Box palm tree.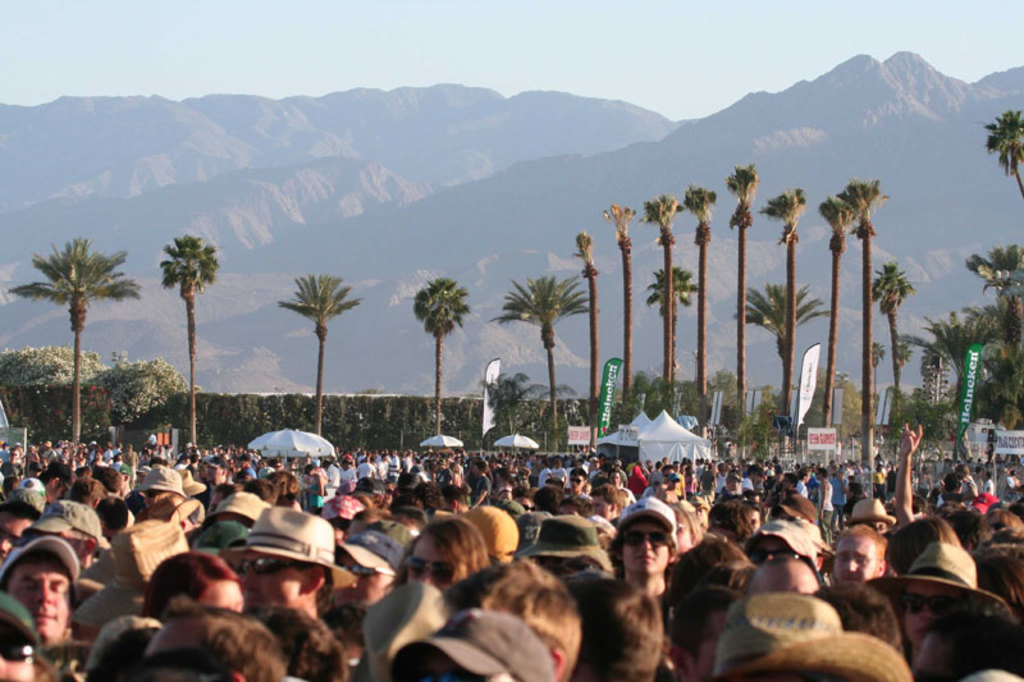
{"left": 164, "top": 229, "right": 220, "bottom": 481}.
